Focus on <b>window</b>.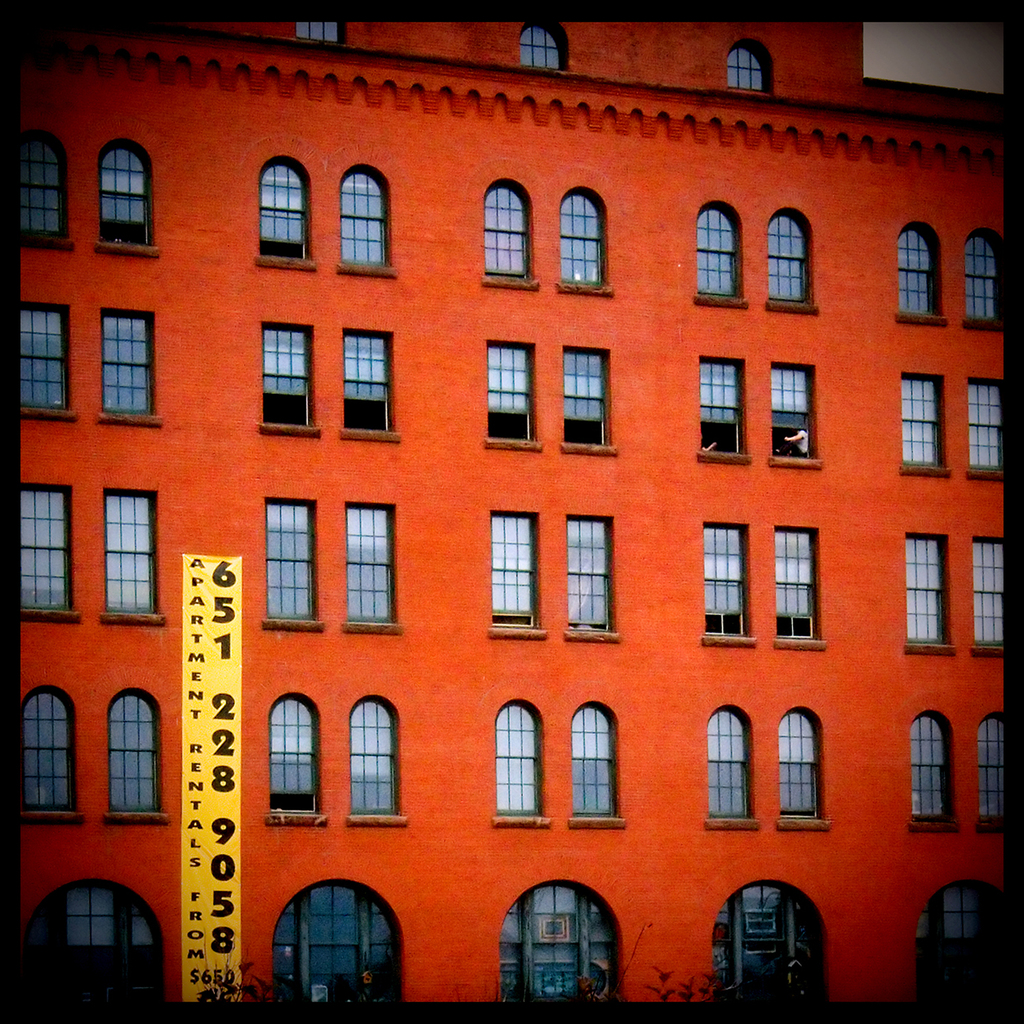
Focused at [705, 883, 833, 1020].
